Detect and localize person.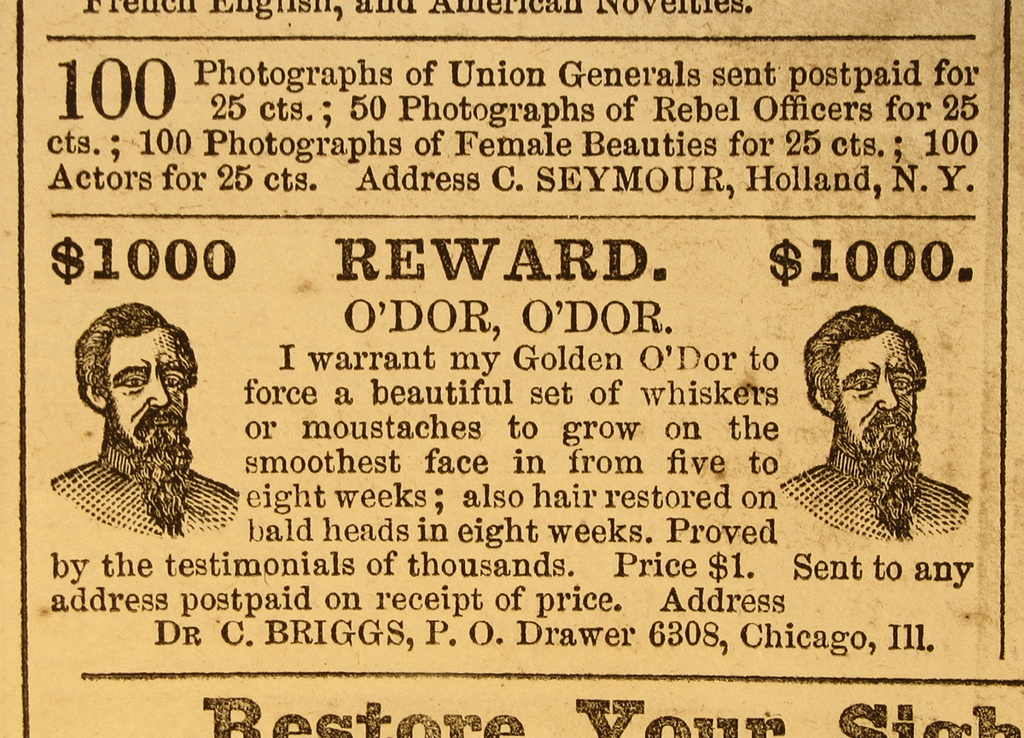
Localized at {"left": 46, "top": 299, "right": 239, "bottom": 538}.
